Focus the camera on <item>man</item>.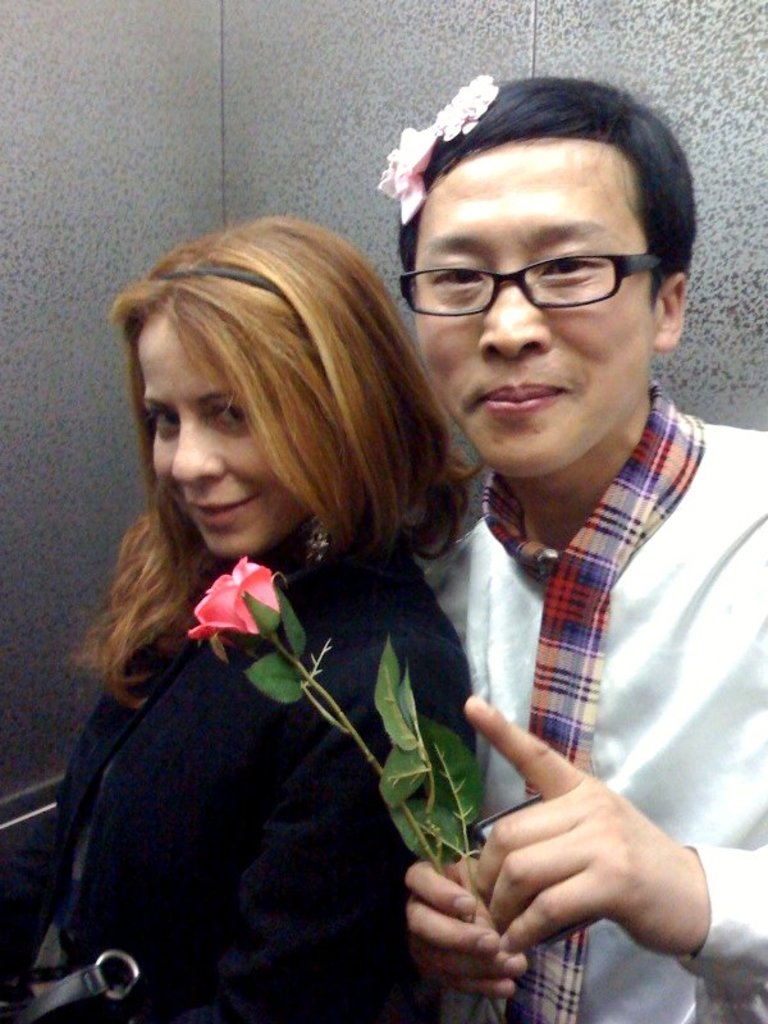
Focus region: locate(402, 83, 767, 1015).
